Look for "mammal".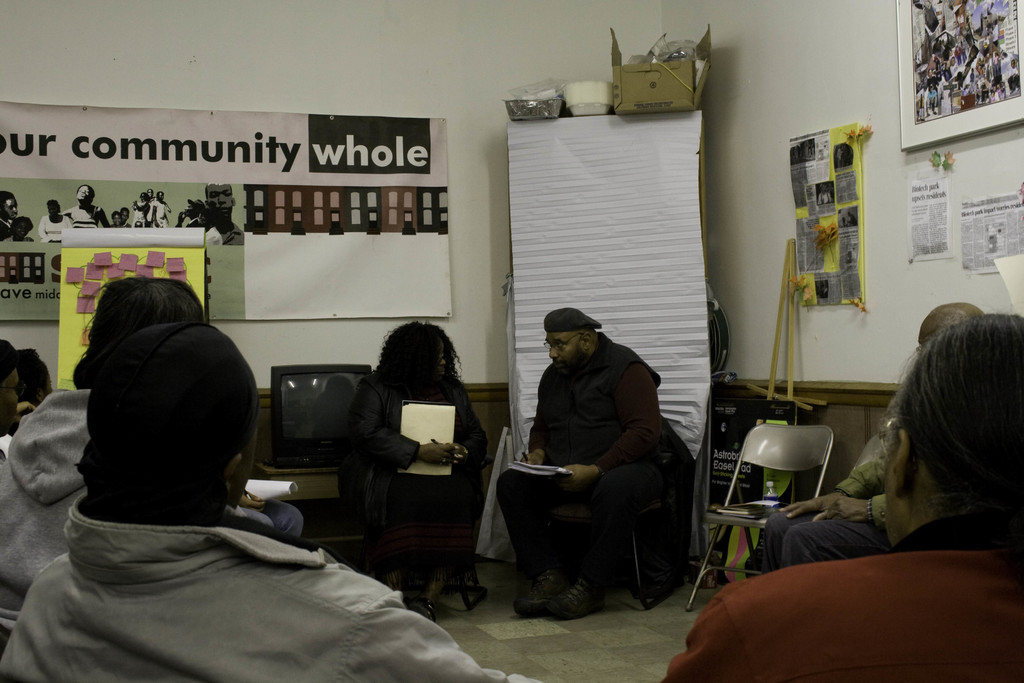
Found: bbox=[63, 183, 107, 229].
